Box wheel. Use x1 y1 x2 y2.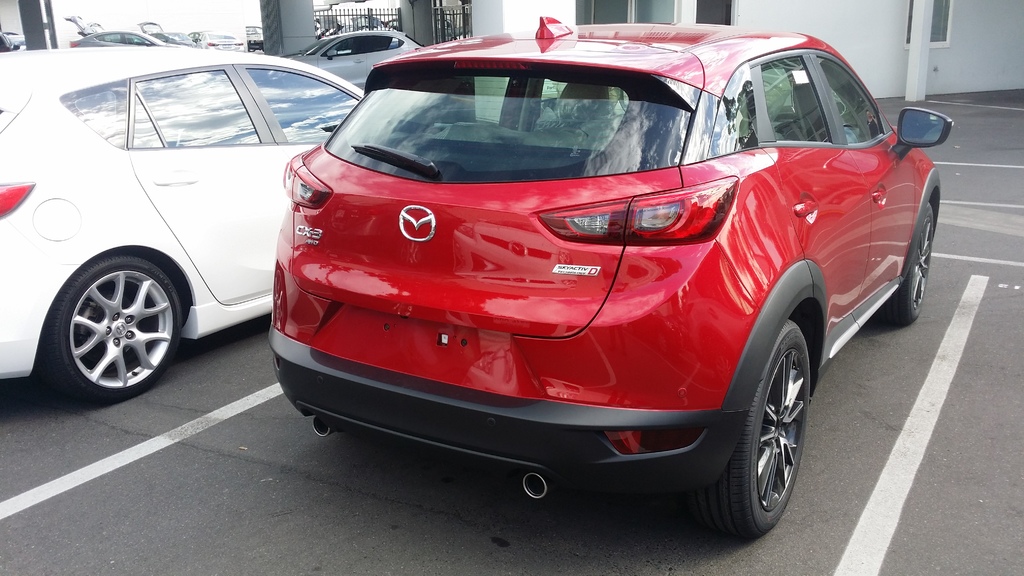
877 201 933 326.
